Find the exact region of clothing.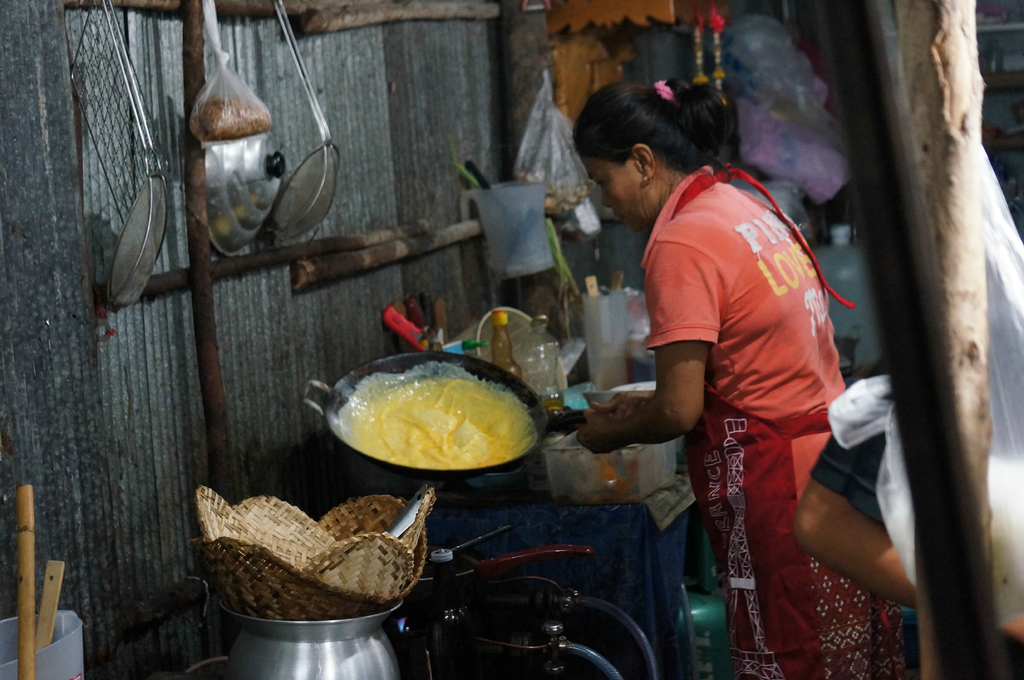
Exact region: 629, 136, 865, 627.
